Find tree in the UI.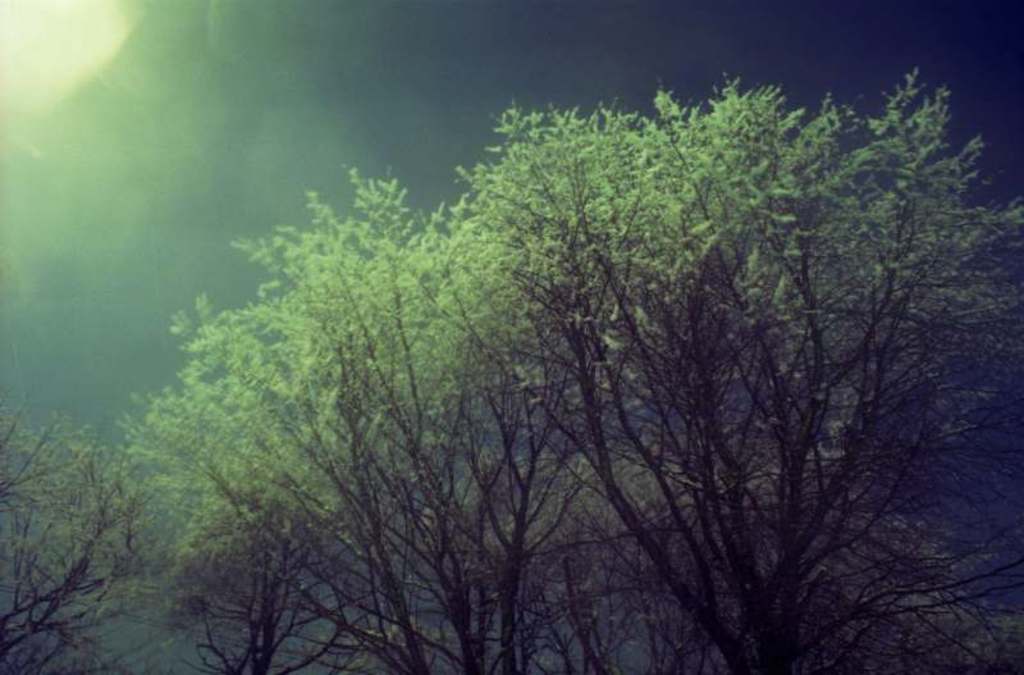
UI element at 14/355/202/655.
